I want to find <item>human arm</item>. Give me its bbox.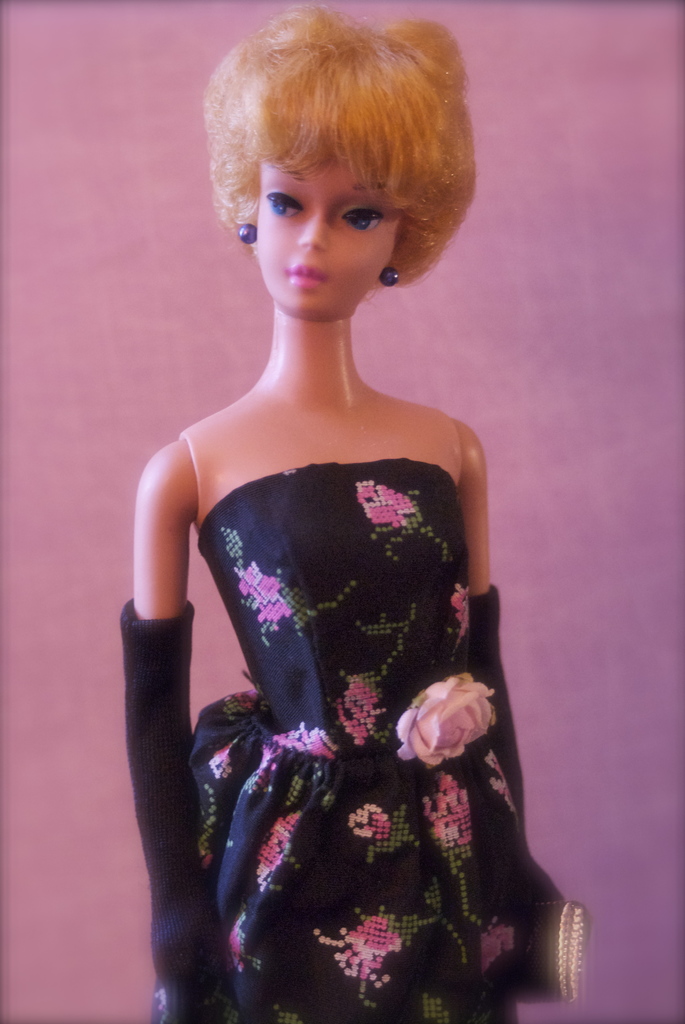
439 435 558 974.
